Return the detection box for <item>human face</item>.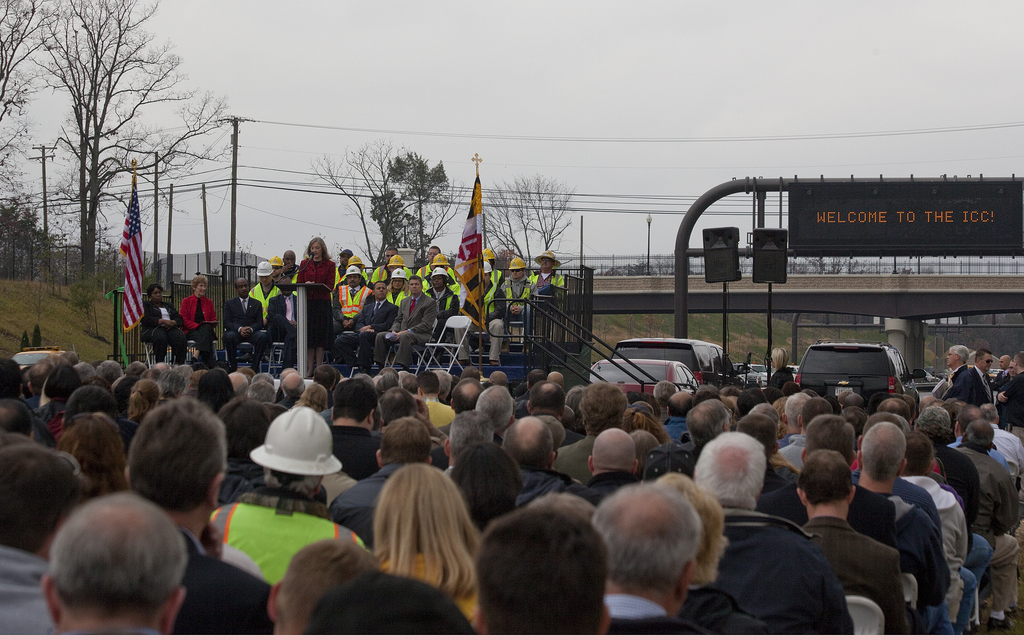
l=539, t=257, r=552, b=271.
